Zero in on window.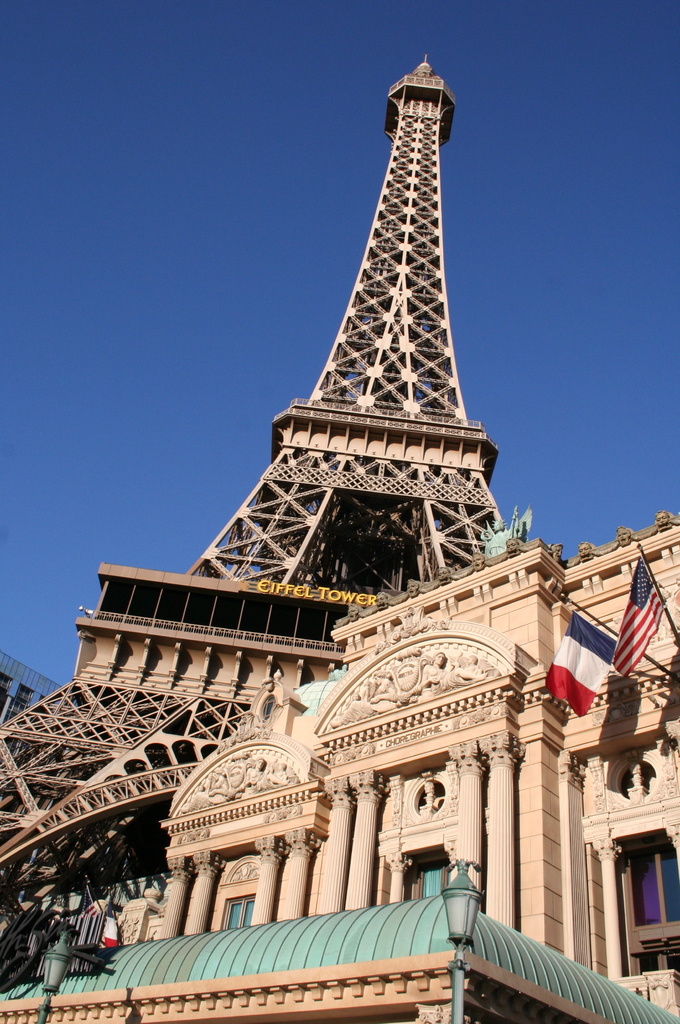
Zeroed in: box=[614, 838, 679, 973].
